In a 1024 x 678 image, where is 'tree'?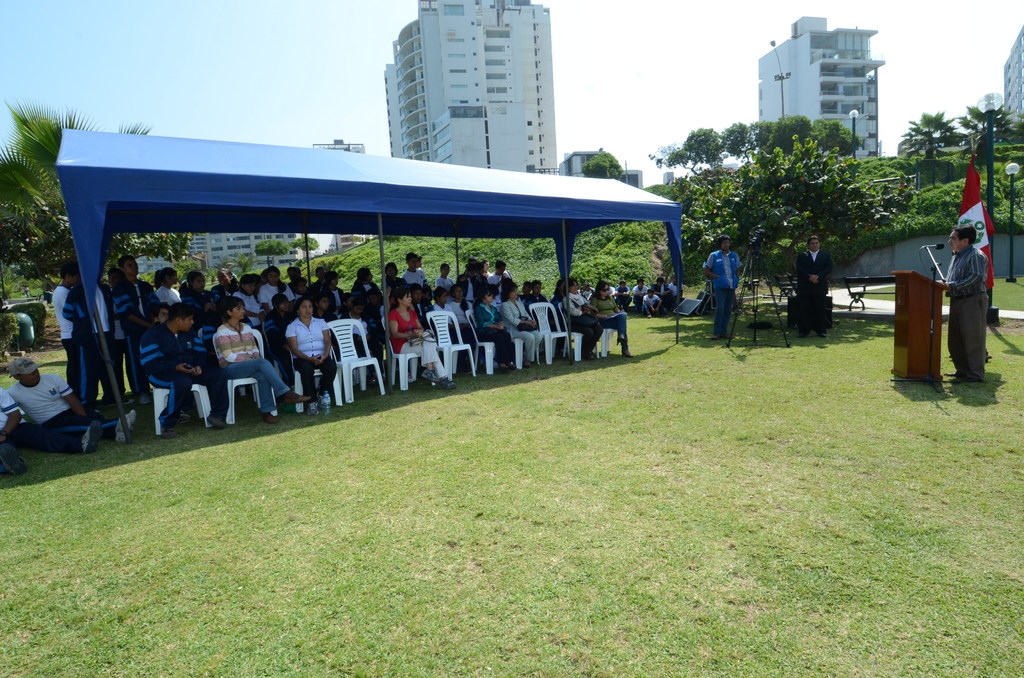
box=[719, 121, 760, 165].
